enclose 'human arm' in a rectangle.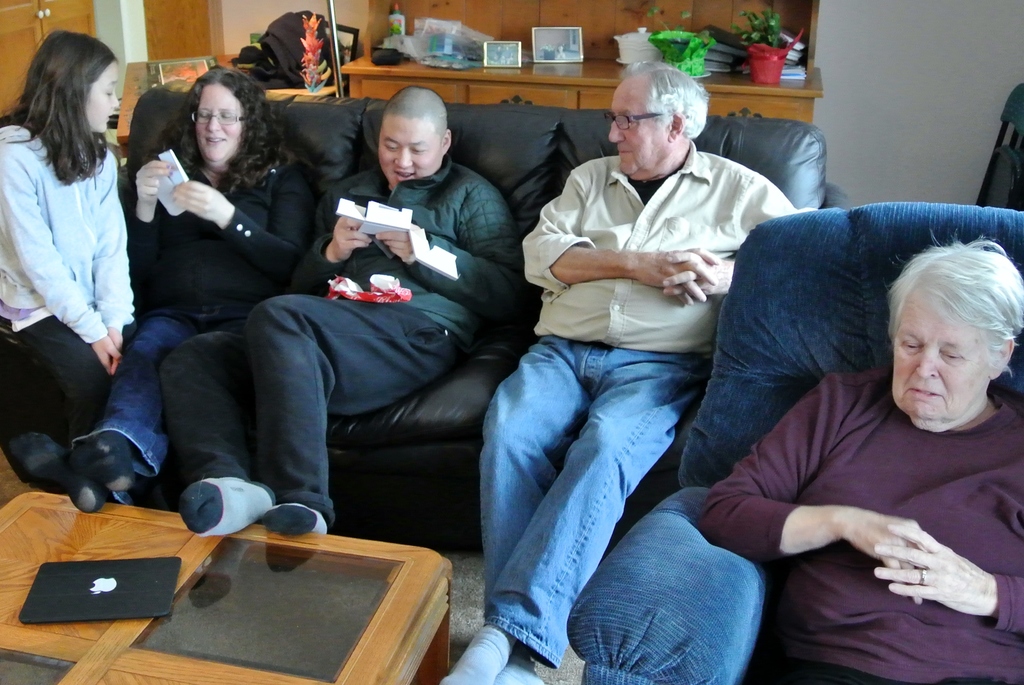
372 178 530 326.
